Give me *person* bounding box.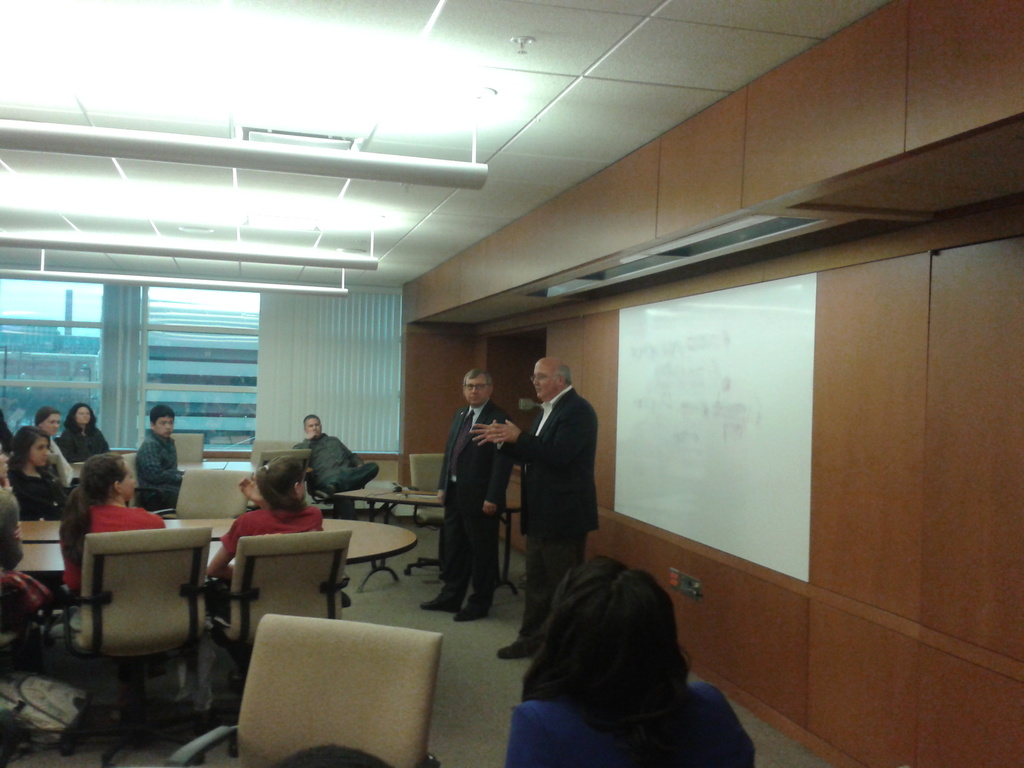
56 451 193 723.
